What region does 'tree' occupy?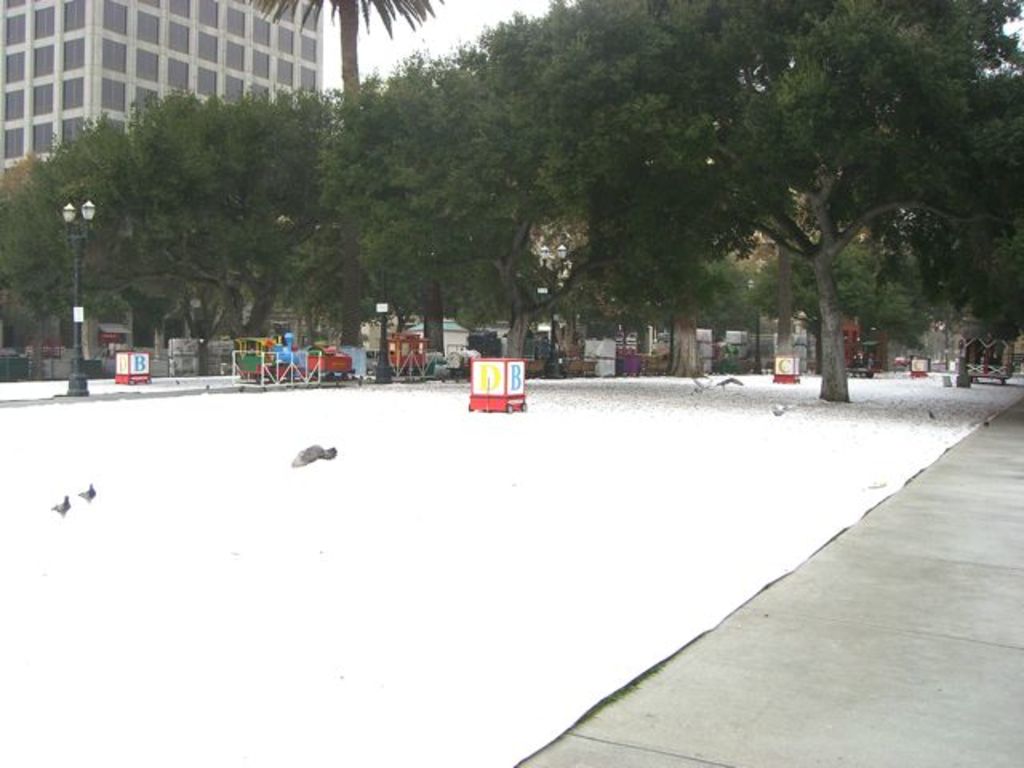
245, 0, 434, 341.
